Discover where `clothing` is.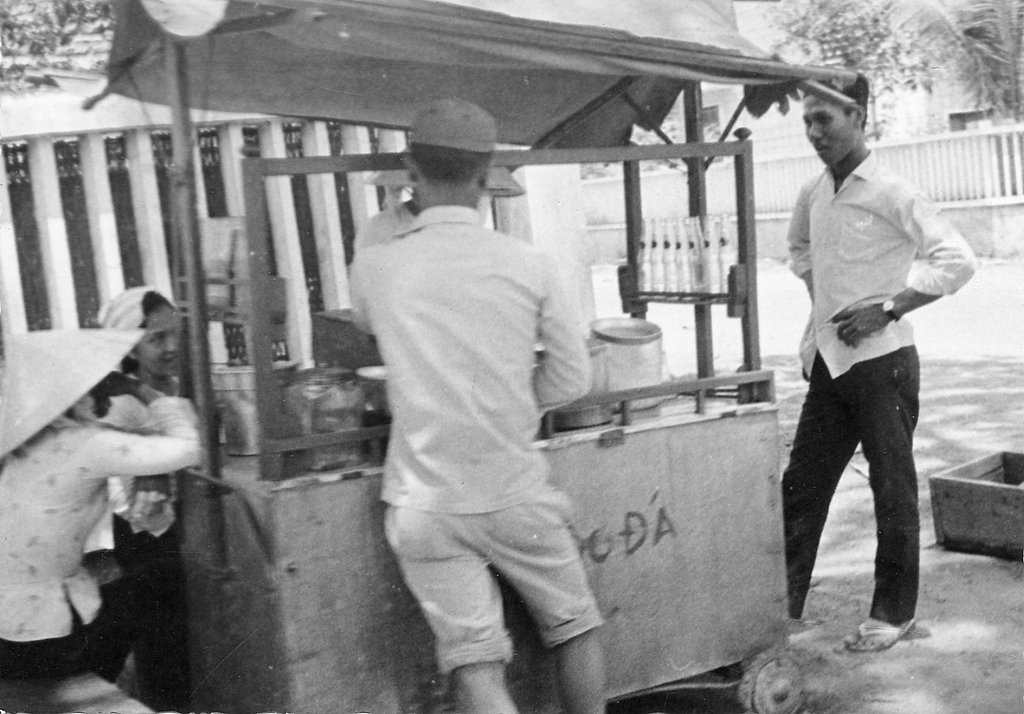
Discovered at region(782, 149, 977, 626).
